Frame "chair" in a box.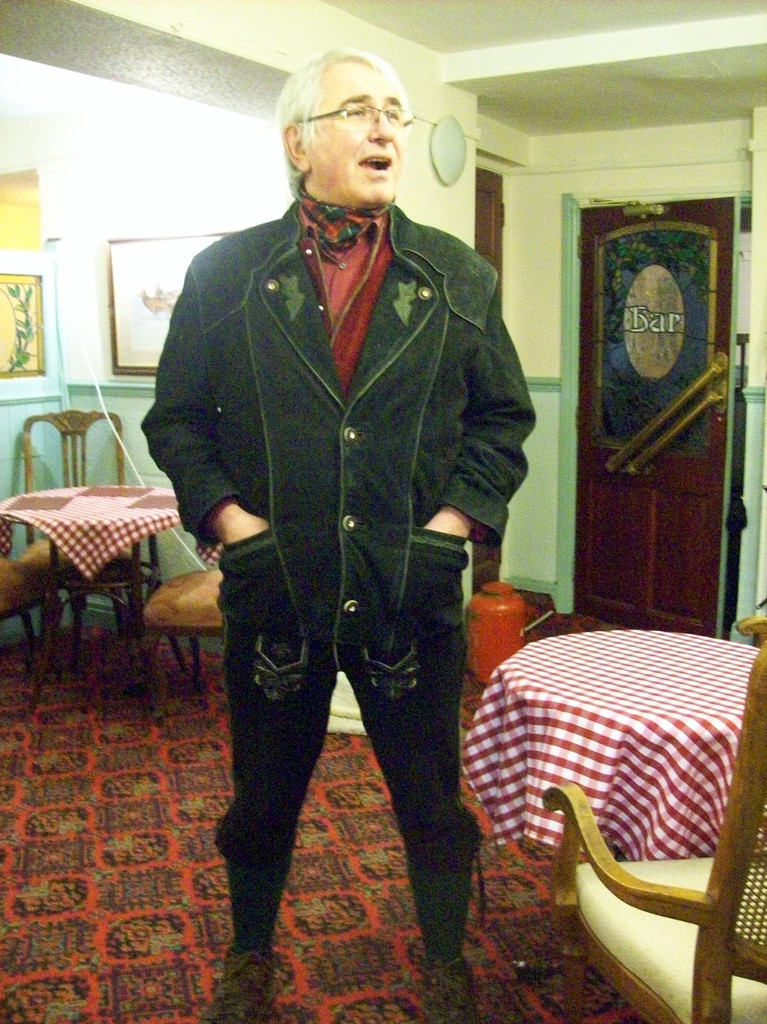
box(21, 405, 142, 712).
